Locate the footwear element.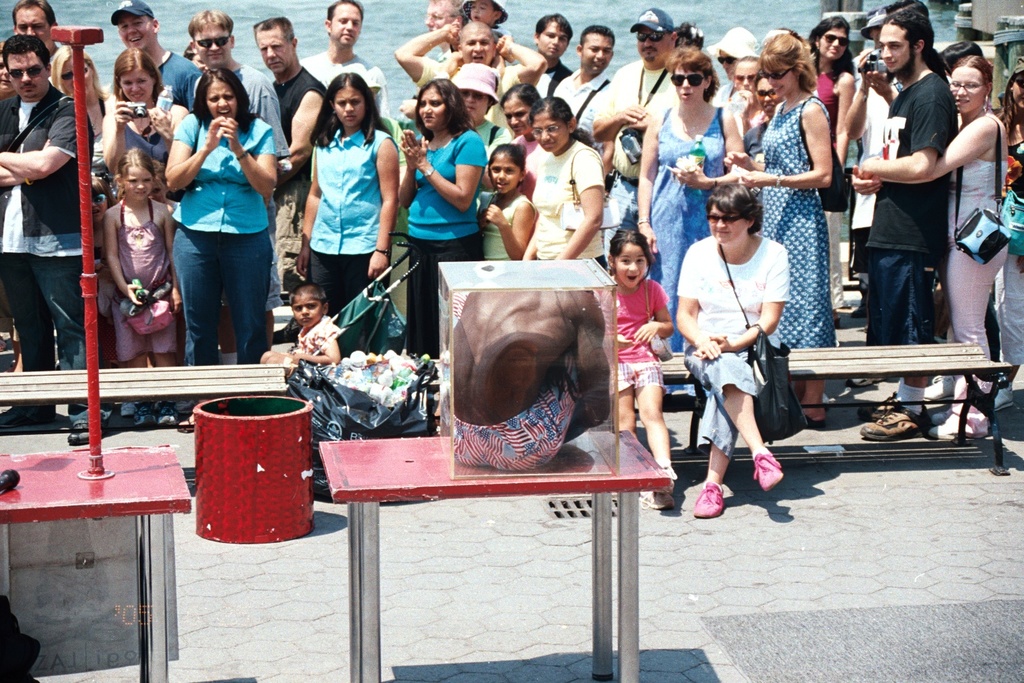
Element bbox: locate(908, 374, 963, 413).
